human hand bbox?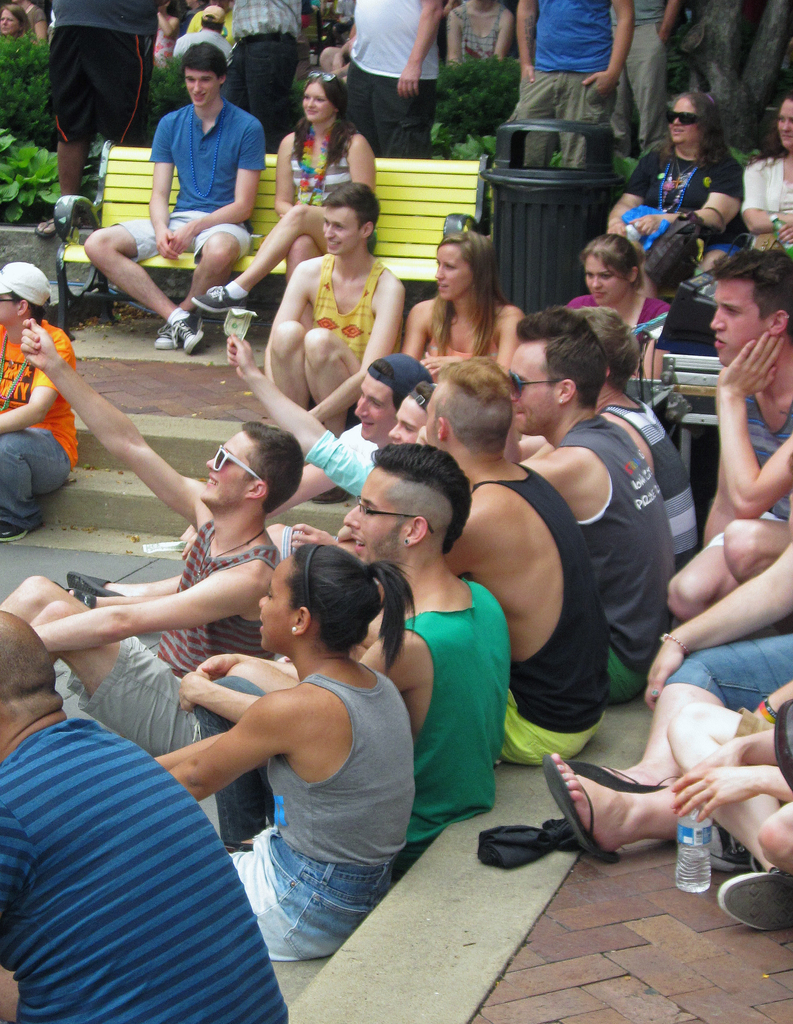
crop(415, 422, 424, 449)
